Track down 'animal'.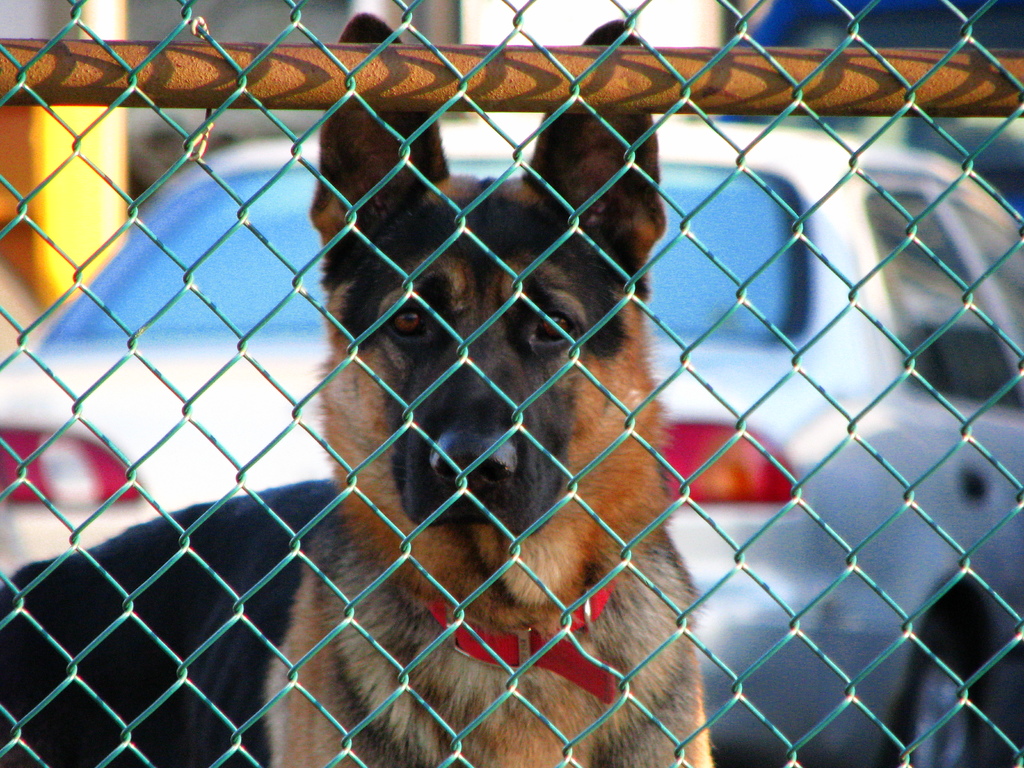
Tracked to <box>259,16,707,767</box>.
